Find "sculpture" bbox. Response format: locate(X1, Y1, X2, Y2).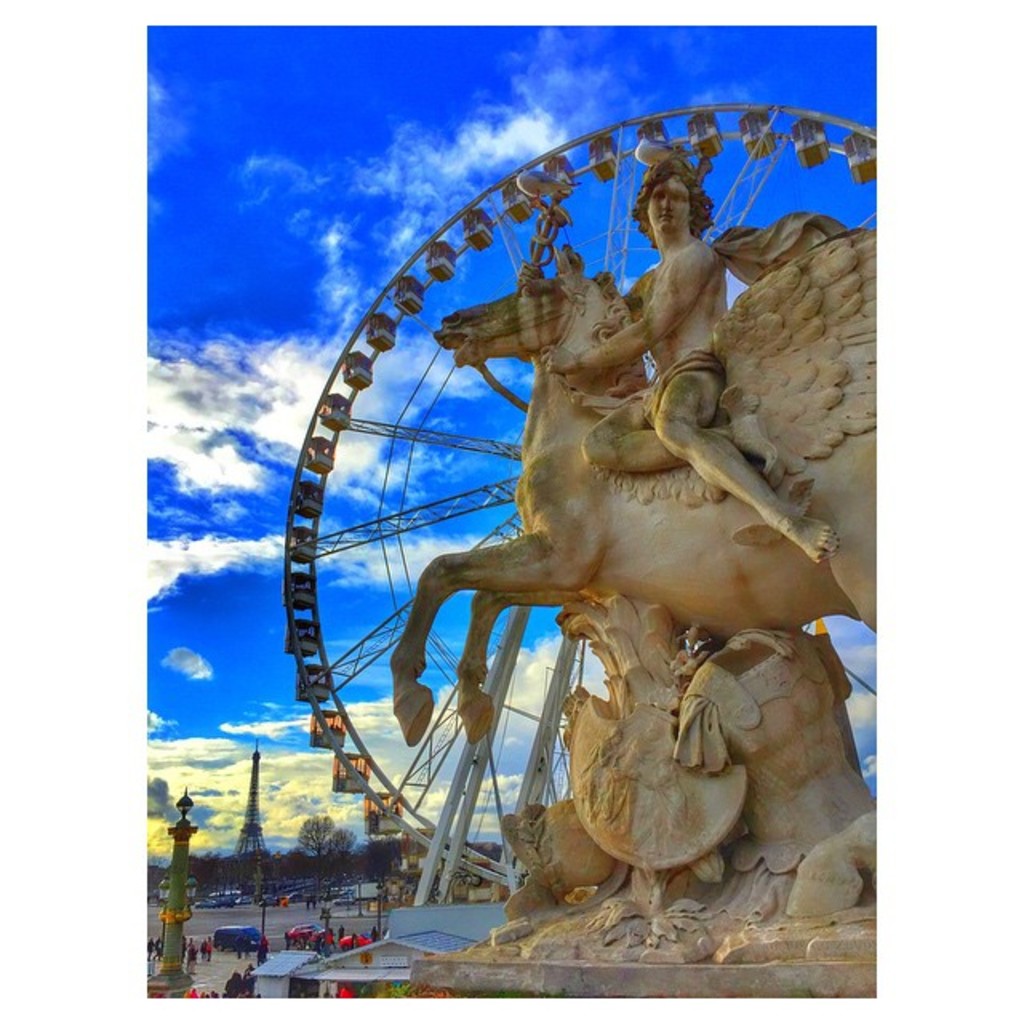
locate(386, 155, 875, 962).
